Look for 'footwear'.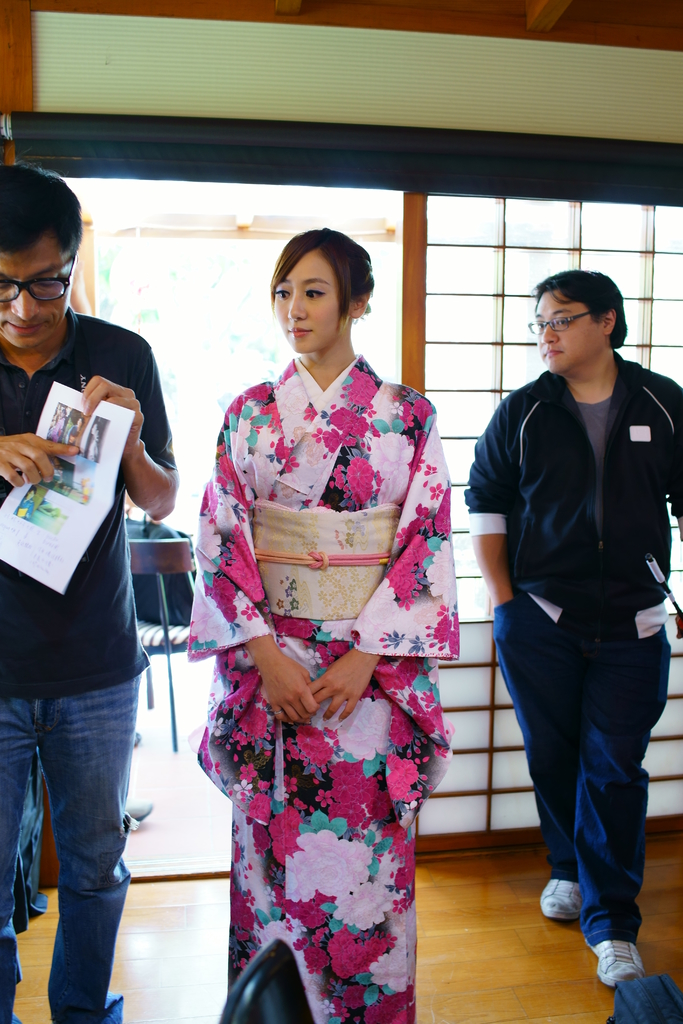
Found: select_region(582, 903, 660, 997).
